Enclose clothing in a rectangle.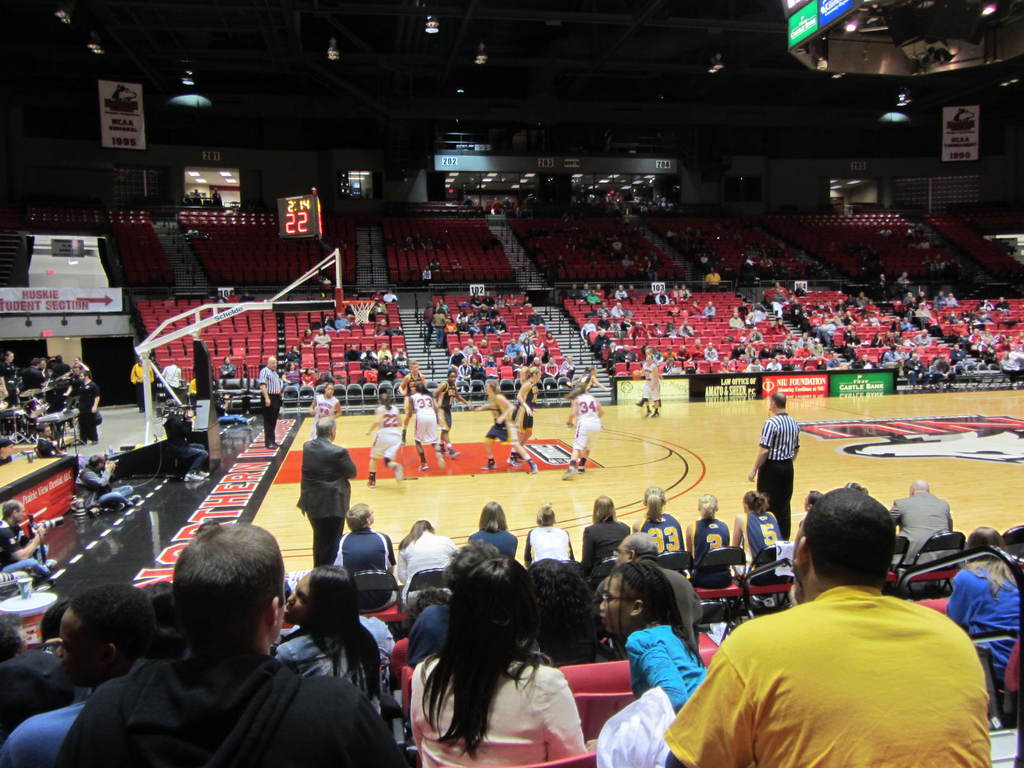
(483, 322, 496, 337).
